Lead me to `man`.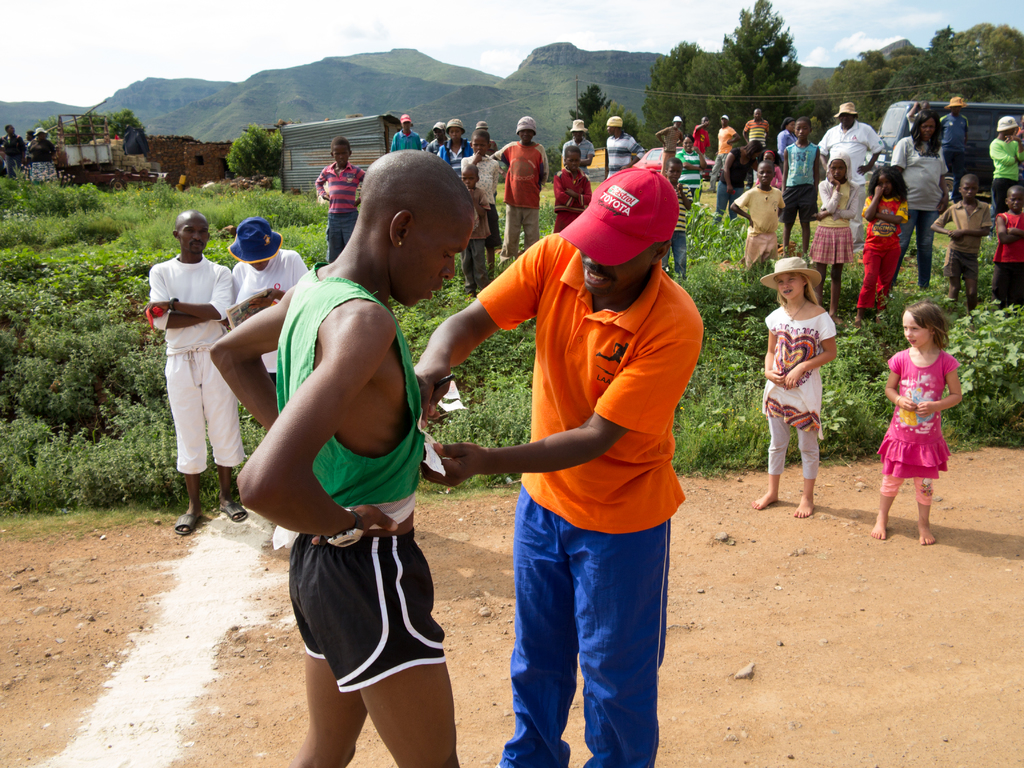
Lead to (405, 164, 708, 767).
